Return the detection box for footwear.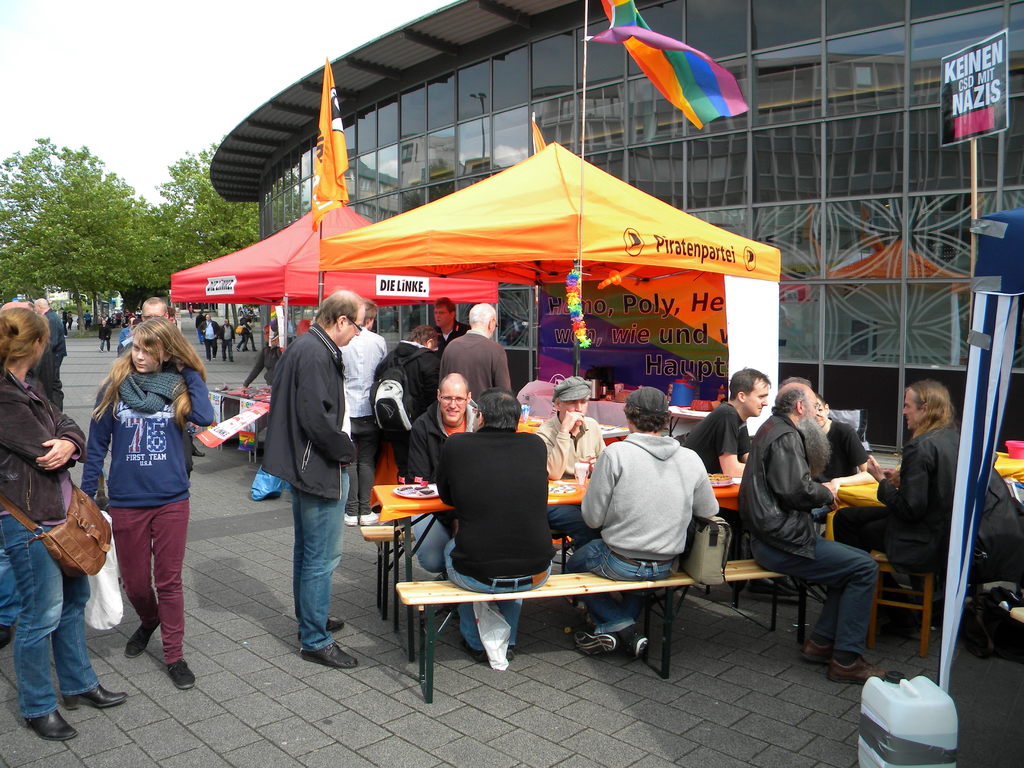
region(753, 580, 788, 595).
